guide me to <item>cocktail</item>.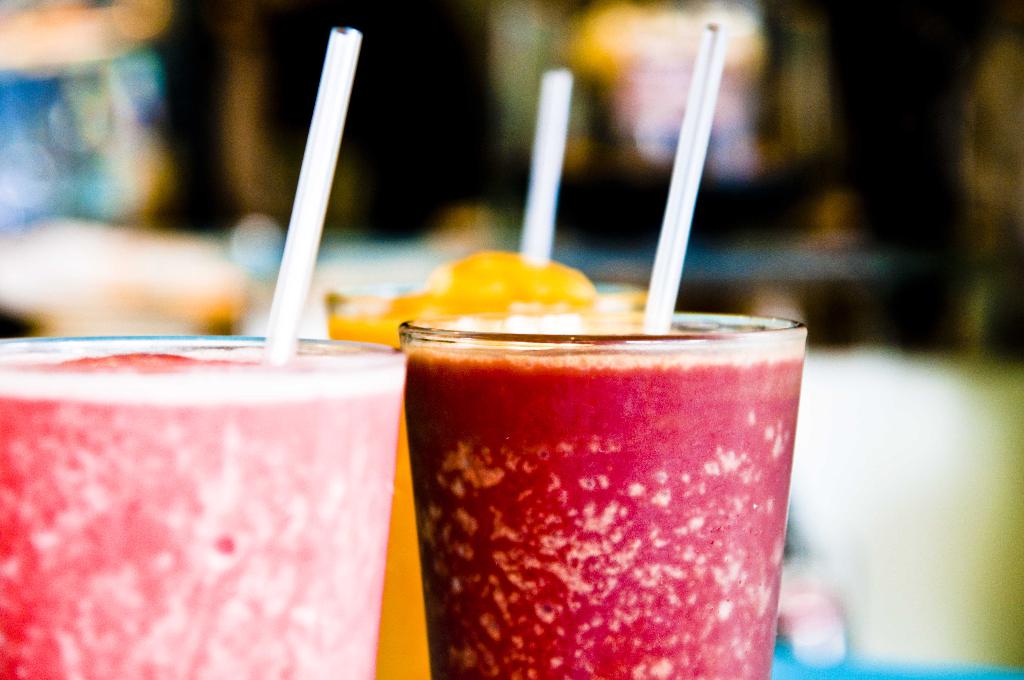
Guidance: box=[0, 329, 404, 679].
